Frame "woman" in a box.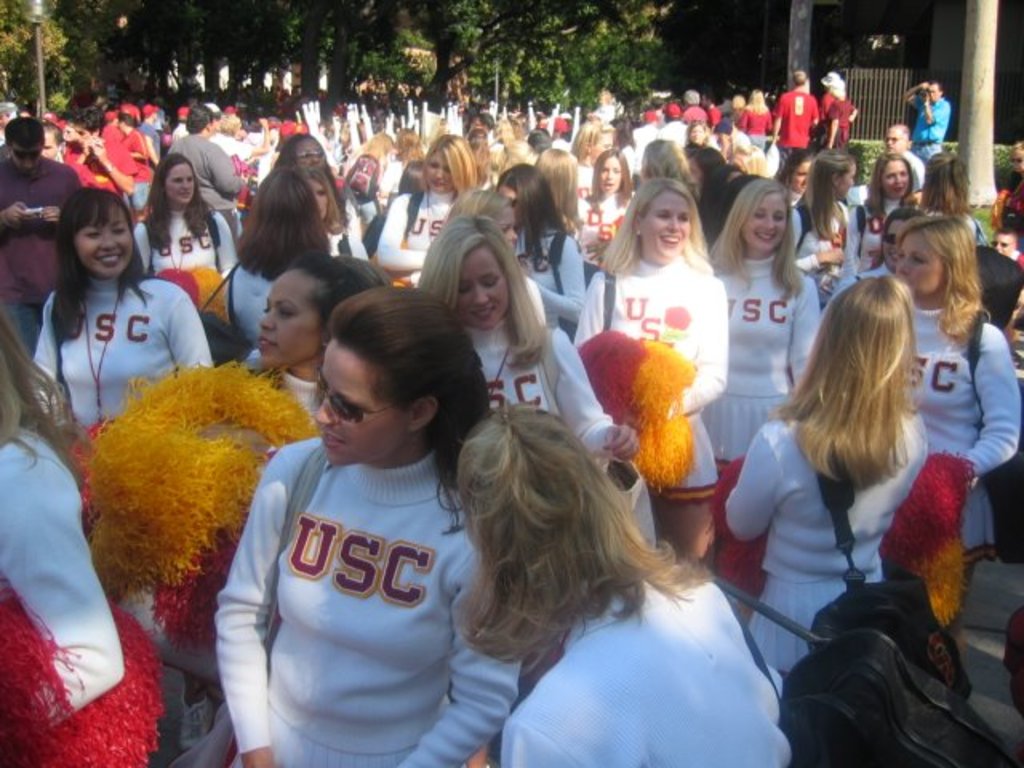
[x1=720, y1=278, x2=922, y2=672].
